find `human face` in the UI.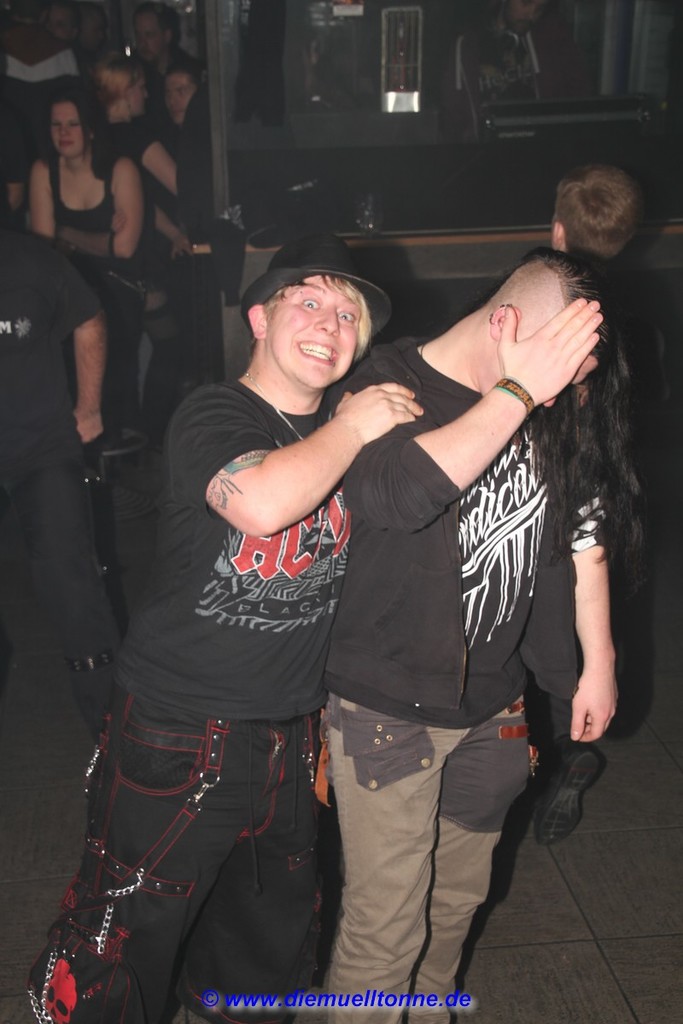
UI element at BBox(160, 74, 198, 127).
